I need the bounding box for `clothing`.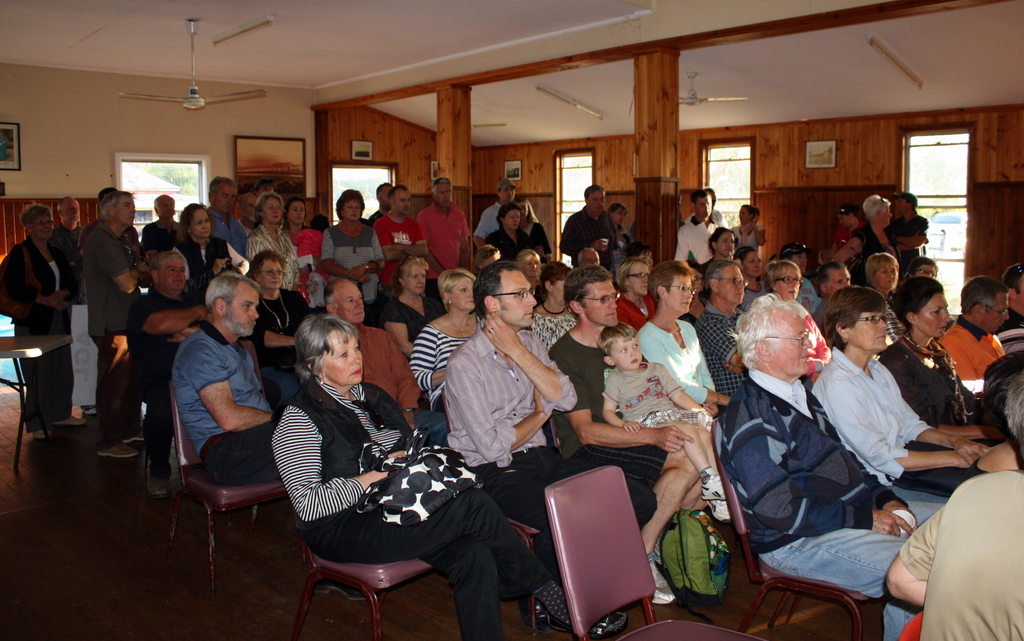
Here it is: 543,331,669,495.
